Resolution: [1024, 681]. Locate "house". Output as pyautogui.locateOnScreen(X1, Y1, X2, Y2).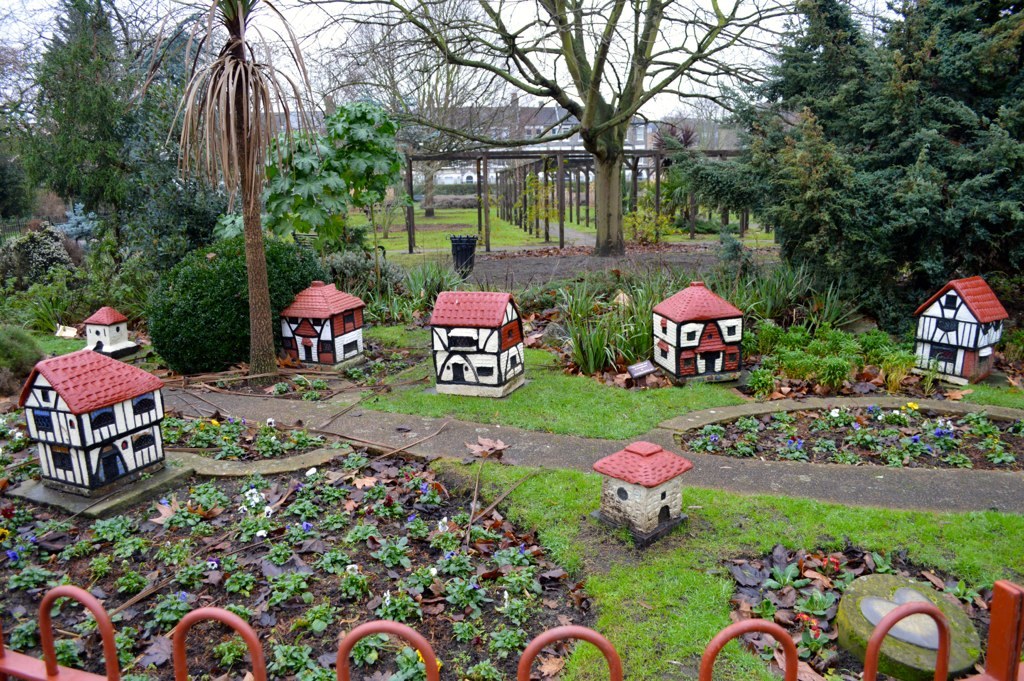
pyautogui.locateOnScreen(15, 346, 171, 500).
